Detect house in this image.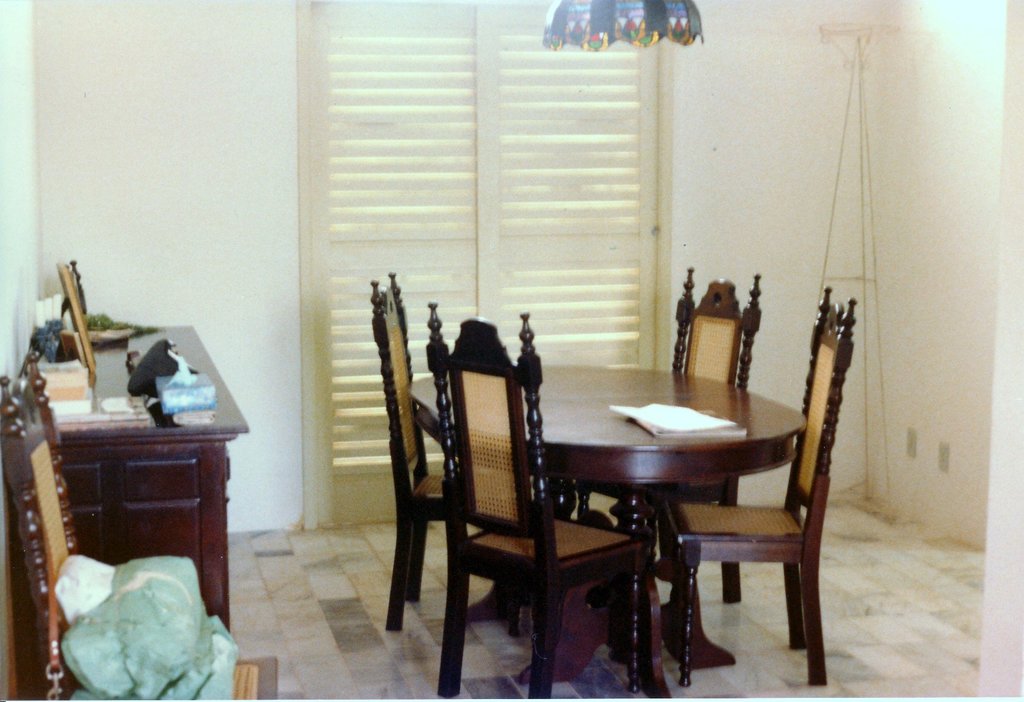
Detection: {"x1": 0, "y1": 0, "x2": 1023, "y2": 700}.
